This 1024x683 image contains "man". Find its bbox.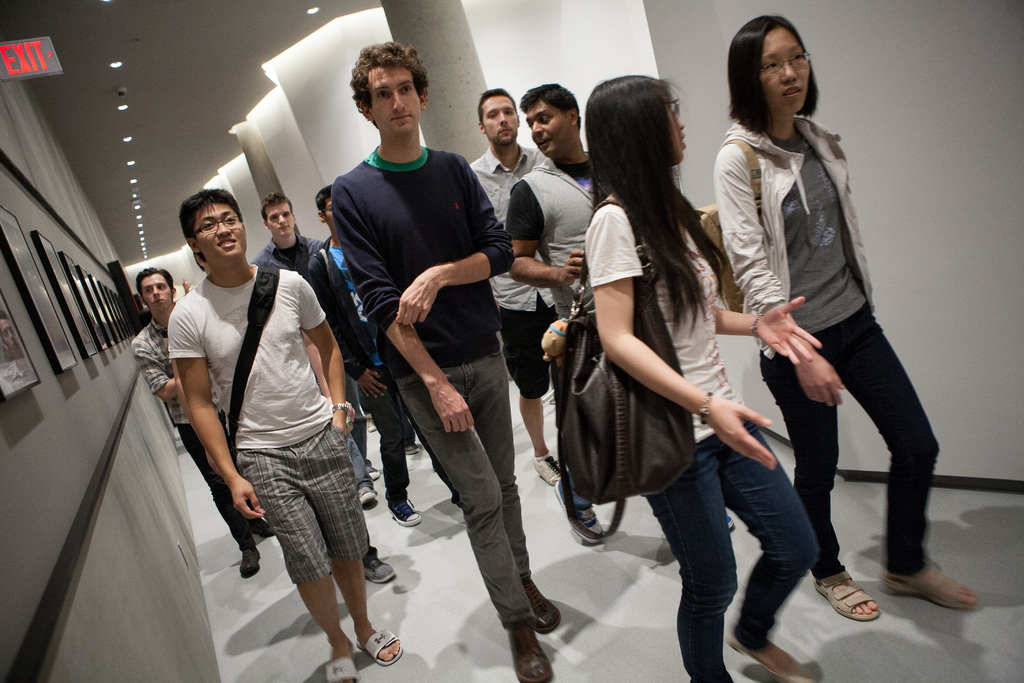
crop(317, 40, 538, 682).
